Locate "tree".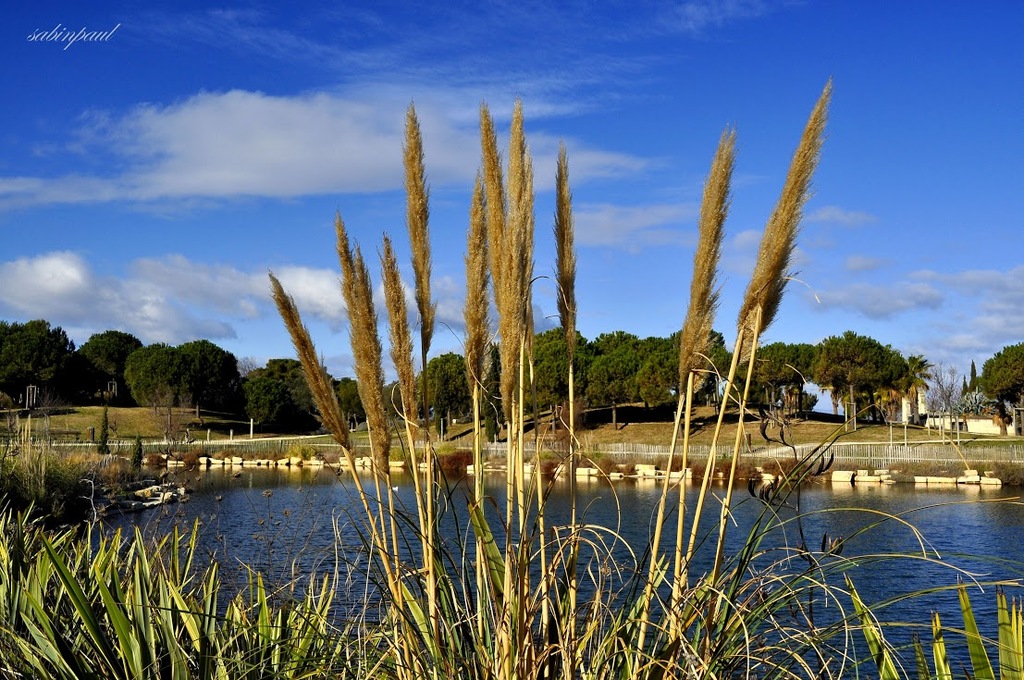
Bounding box: 576,320,646,431.
